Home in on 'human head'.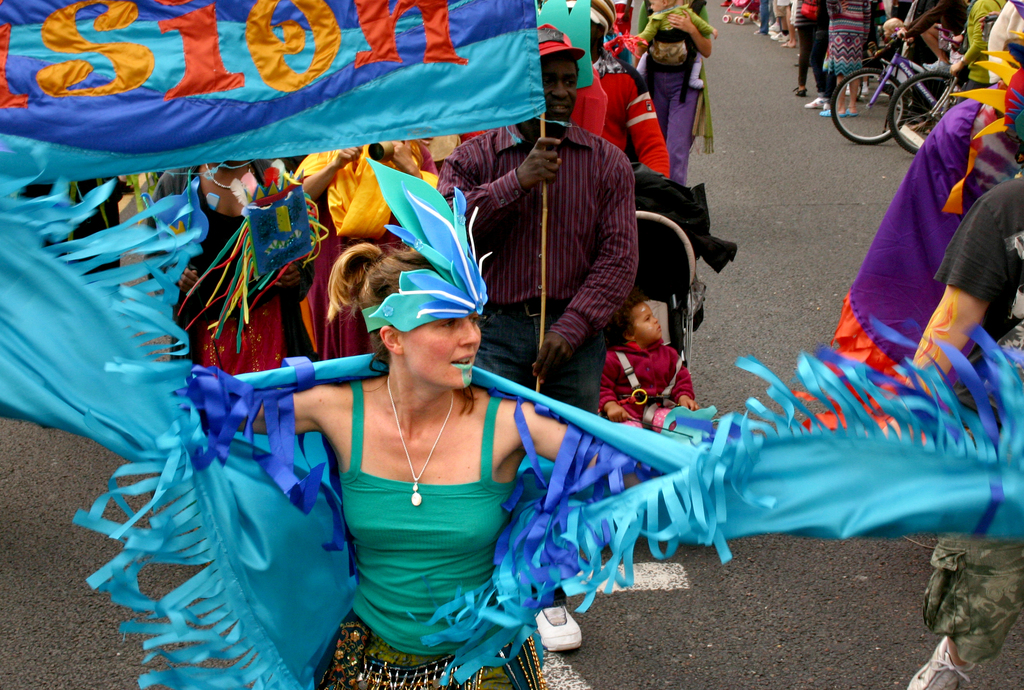
Homed in at Rect(614, 295, 667, 345).
